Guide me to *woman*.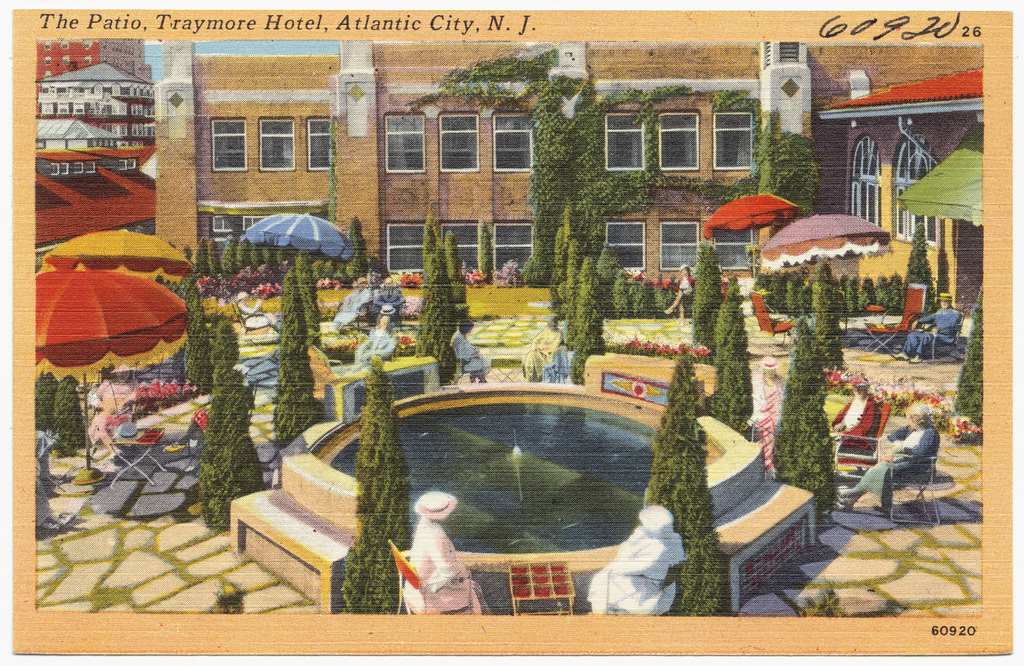
Guidance: 453,317,493,393.
